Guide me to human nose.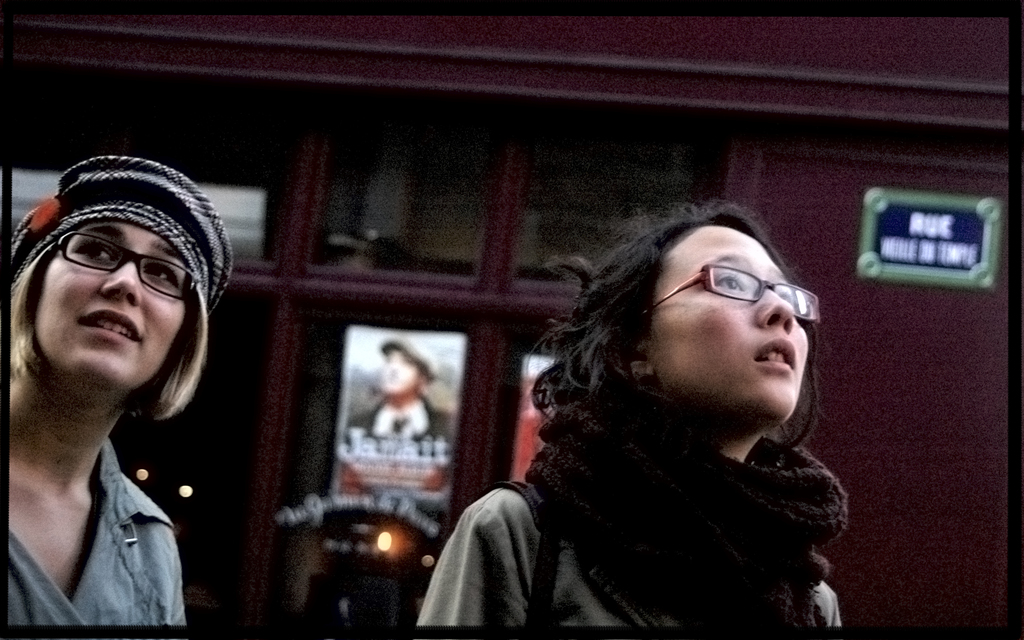
Guidance: [106, 266, 141, 303].
